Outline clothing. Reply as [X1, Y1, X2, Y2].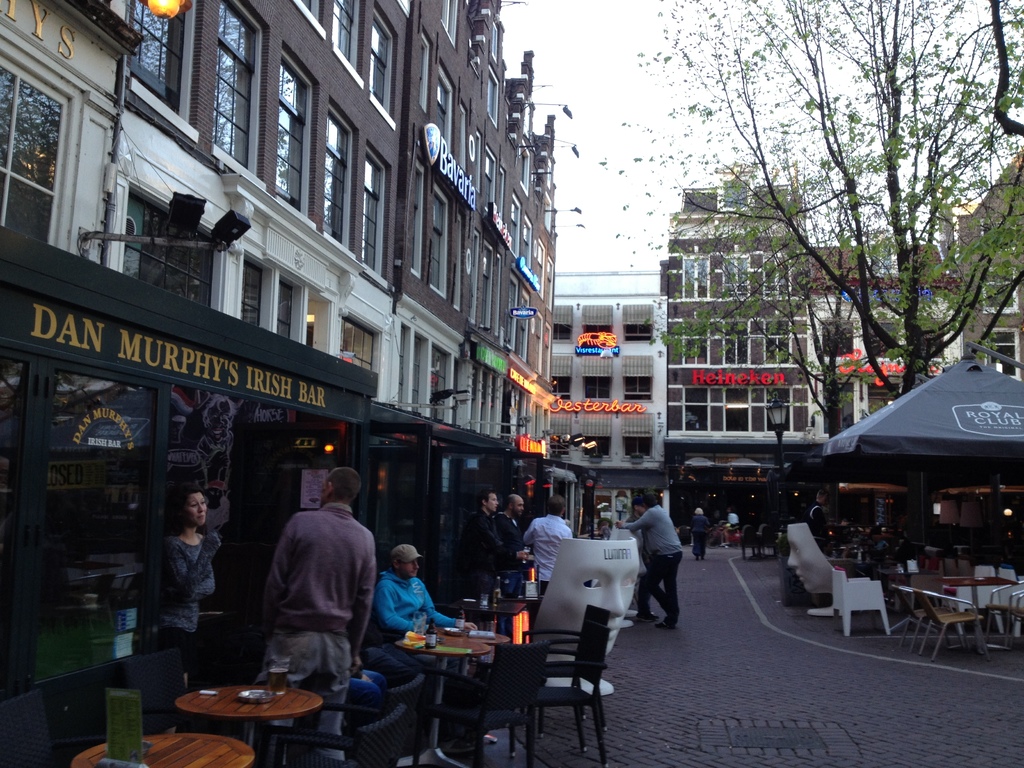
[457, 503, 494, 602].
